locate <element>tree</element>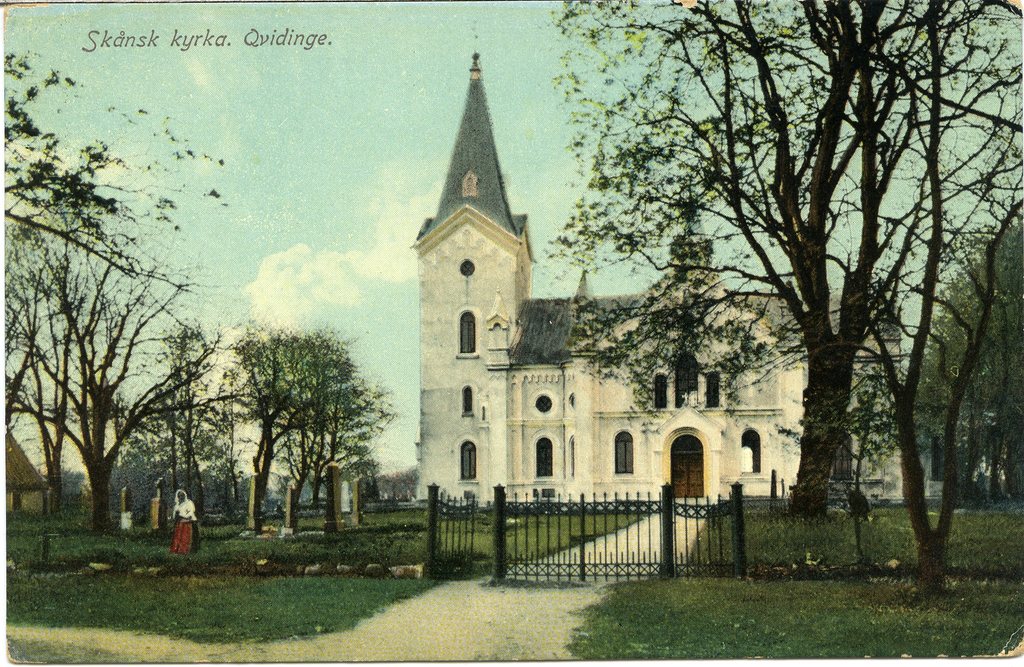
Rect(0, 201, 99, 531)
